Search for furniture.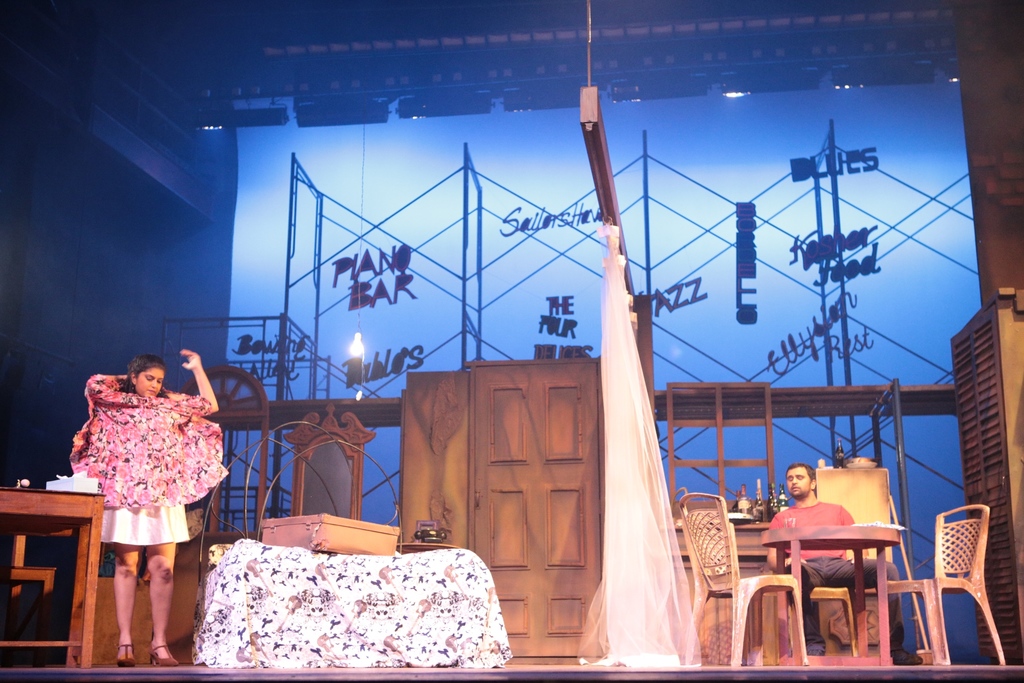
Found at Rect(676, 527, 884, 664).
